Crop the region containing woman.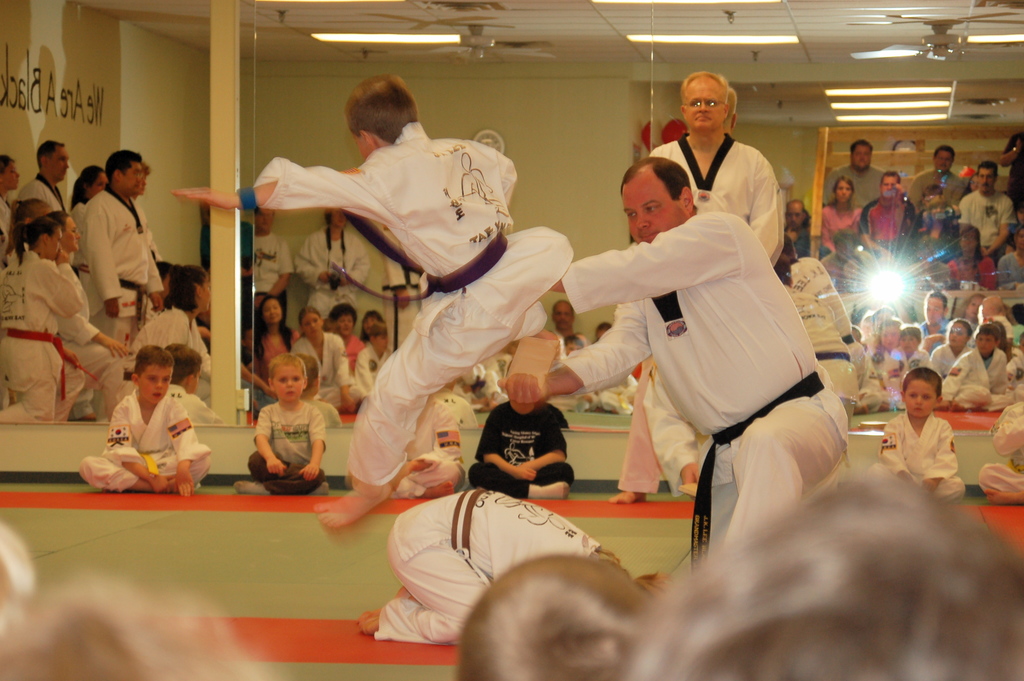
Crop region: x1=65 y1=162 x2=107 y2=276.
